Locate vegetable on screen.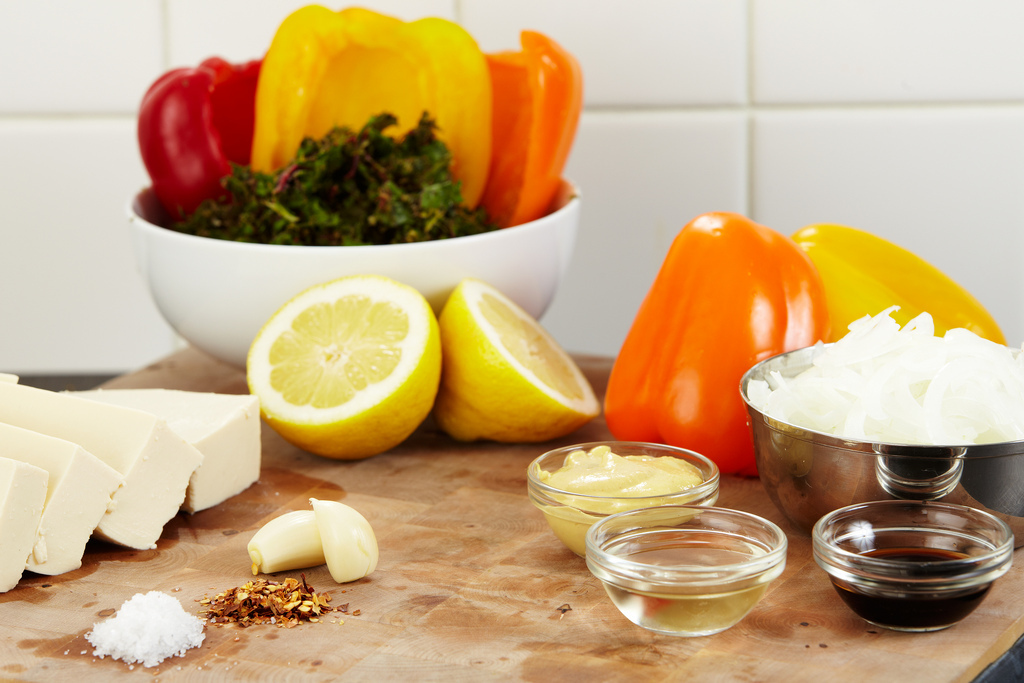
On screen at detection(475, 29, 590, 228).
